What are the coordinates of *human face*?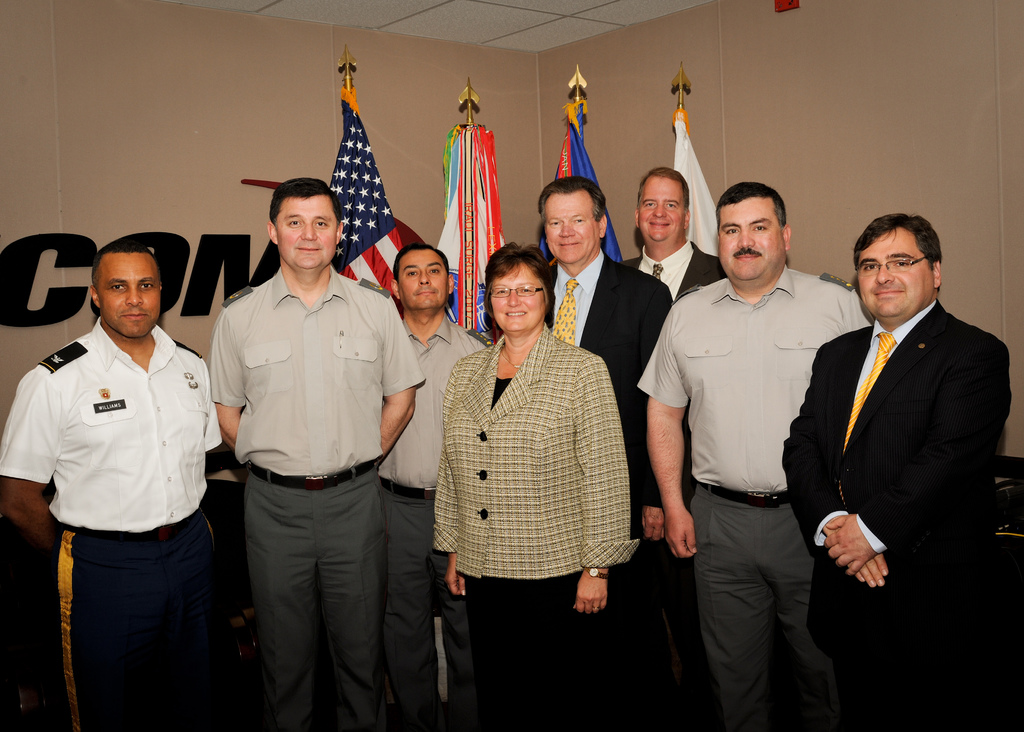
<region>719, 194, 781, 287</region>.
